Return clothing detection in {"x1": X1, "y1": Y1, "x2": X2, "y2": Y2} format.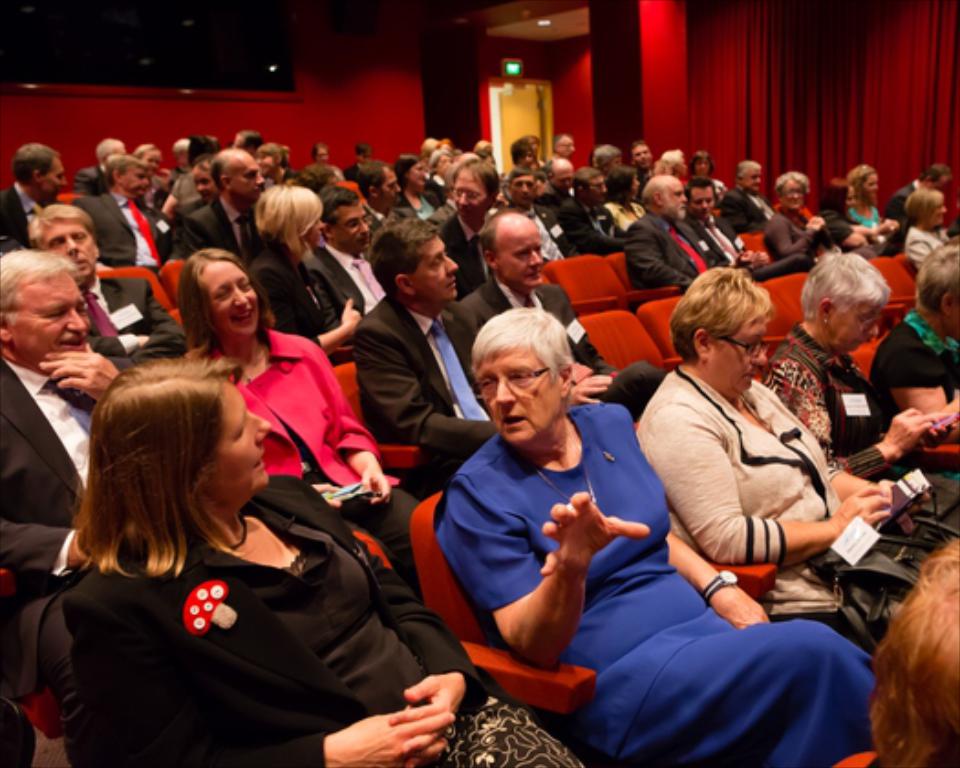
{"x1": 452, "y1": 221, "x2": 475, "y2": 265}.
